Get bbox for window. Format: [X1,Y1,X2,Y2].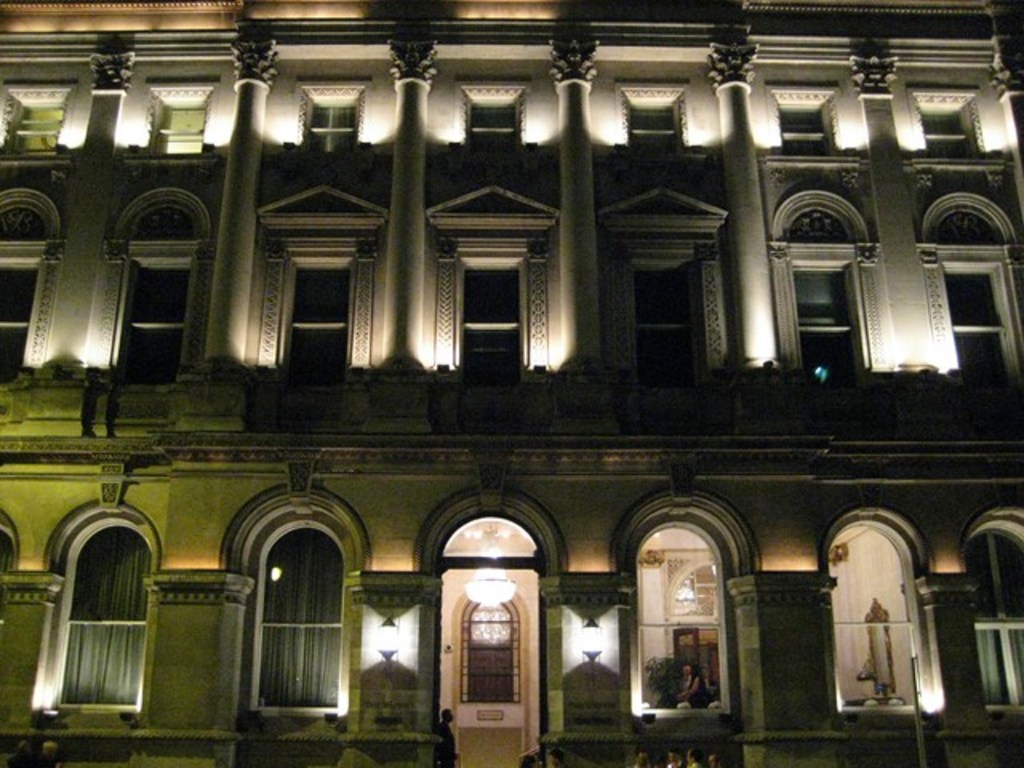
[469,94,509,147].
